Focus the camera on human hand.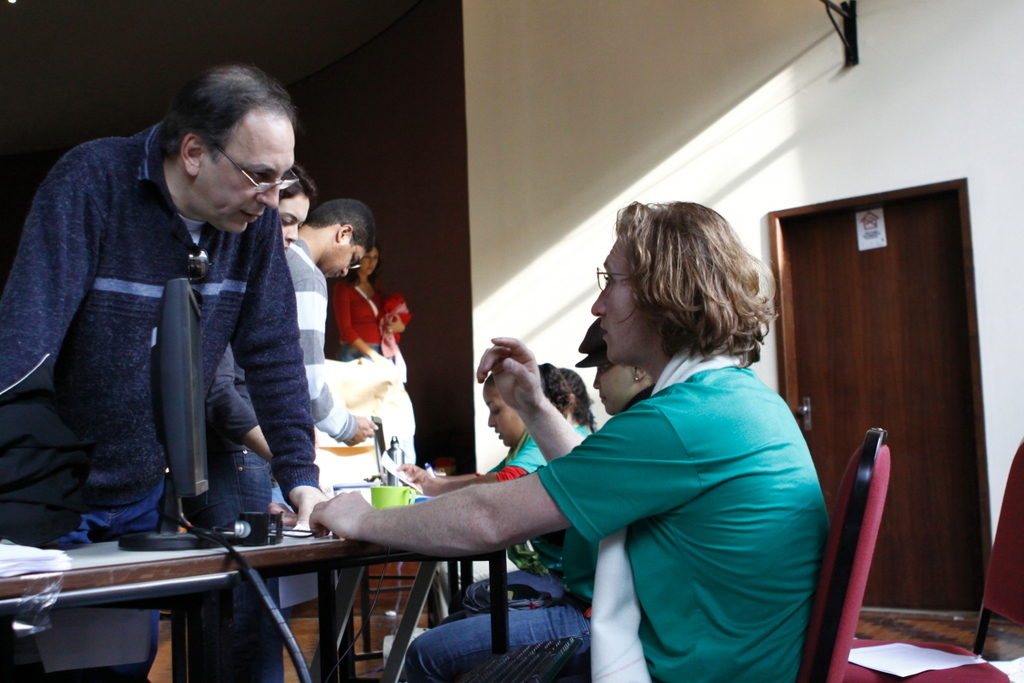
Focus region: <box>345,414,381,450</box>.
